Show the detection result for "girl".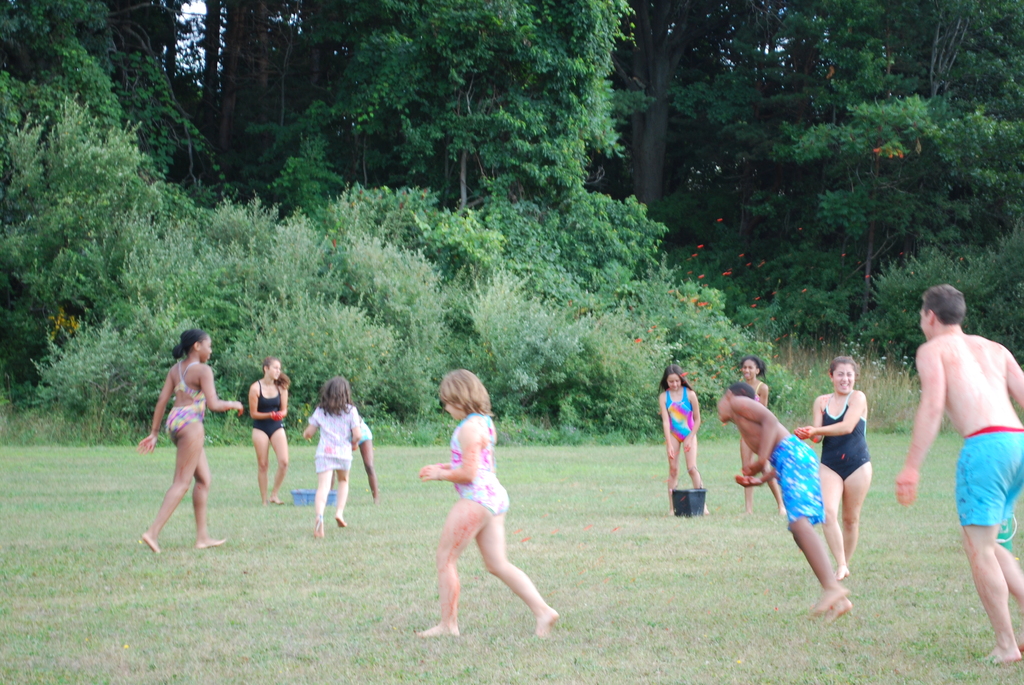
l=652, t=363, r=710, b=508.
